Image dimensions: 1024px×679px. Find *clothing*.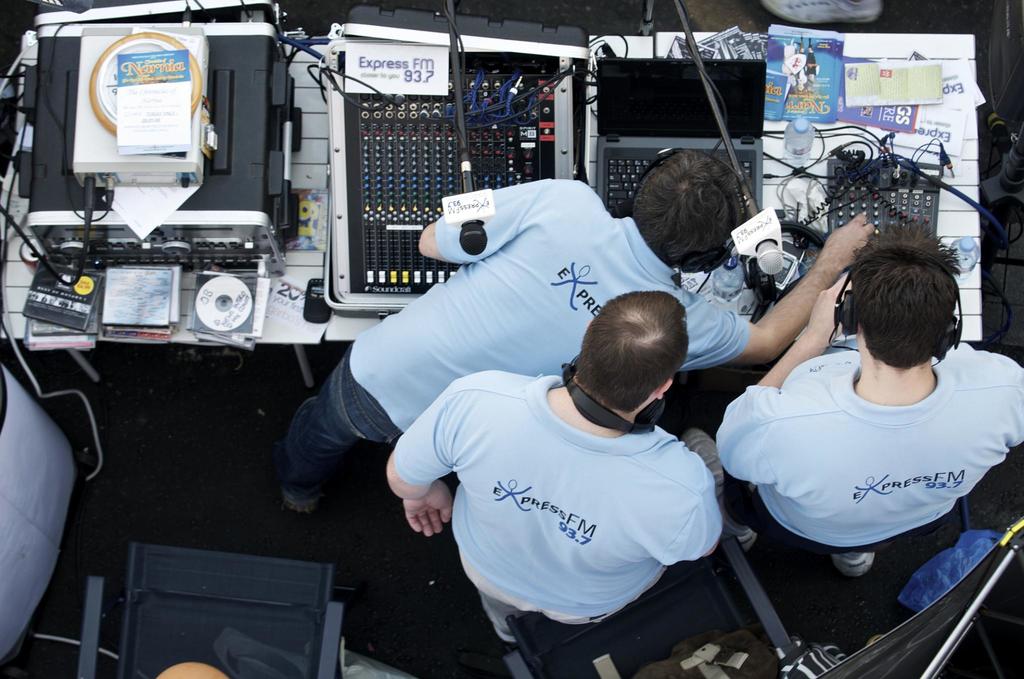
[400, 347, 748, 641].
